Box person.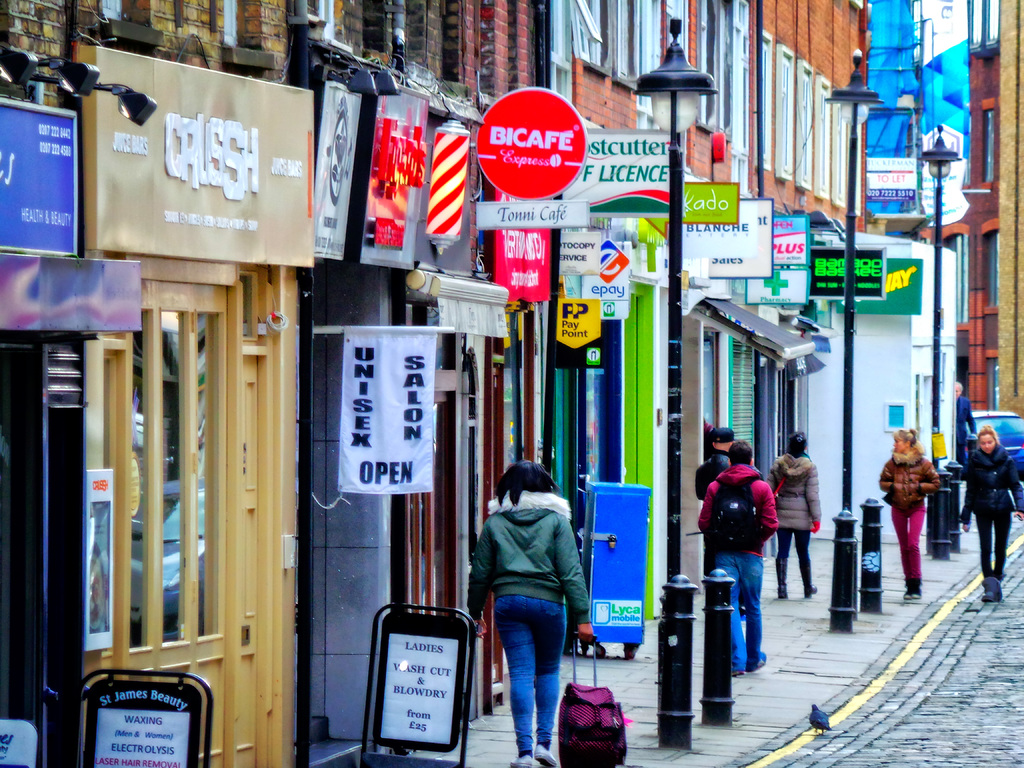
[x1=687, y1=421, x2=736, y2=575].
